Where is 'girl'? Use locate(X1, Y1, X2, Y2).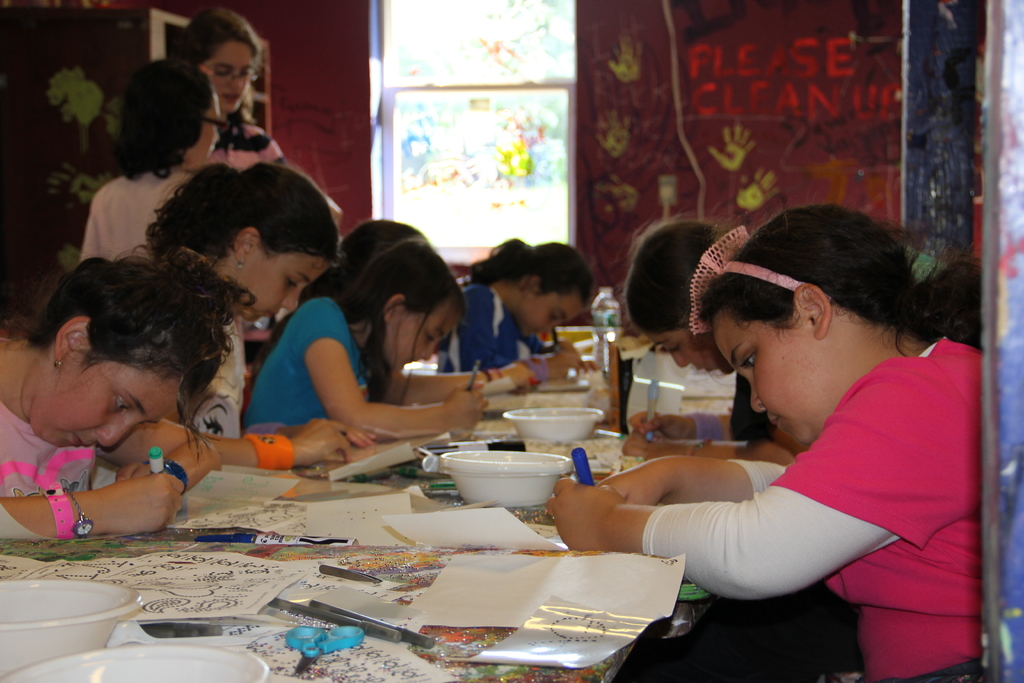
locate(434, 238, 595, 372).
